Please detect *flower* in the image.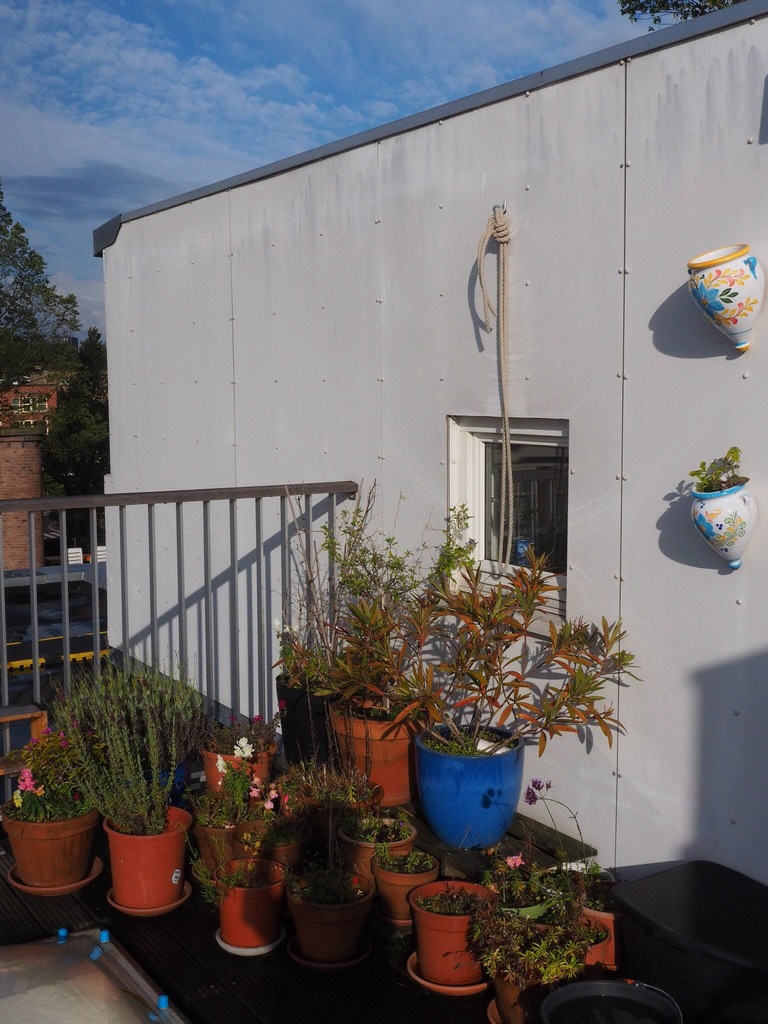
bbox=(214, 752, 228, 773).
